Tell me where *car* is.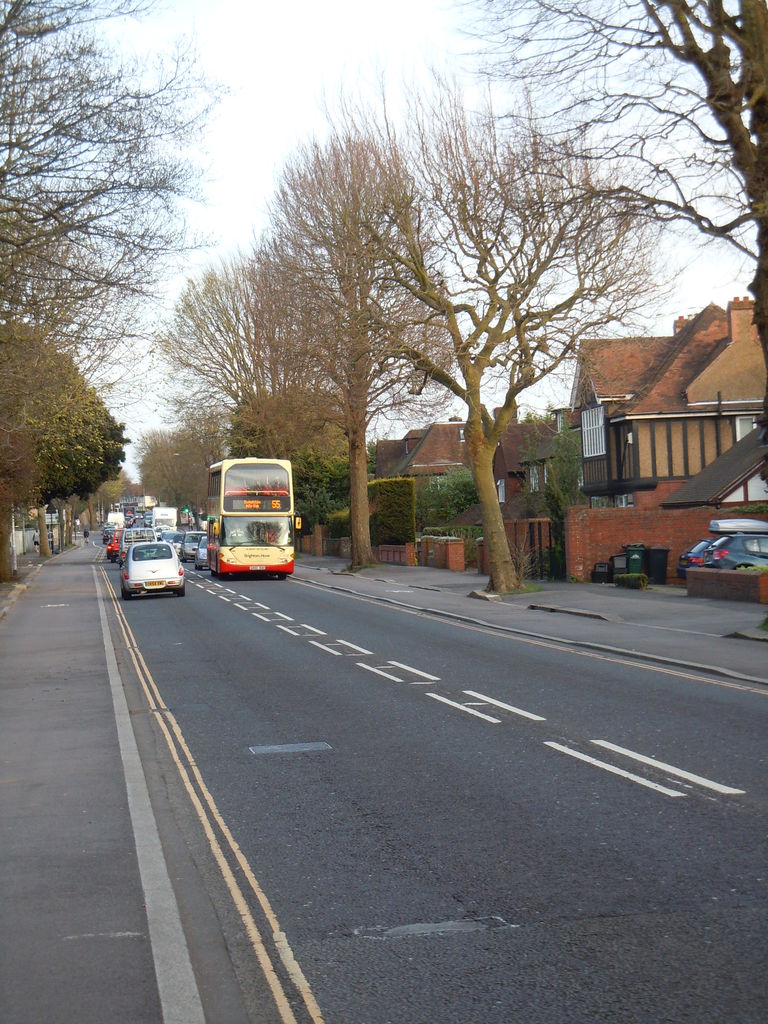
*car* is at crop(102, 527, 114, 545).
